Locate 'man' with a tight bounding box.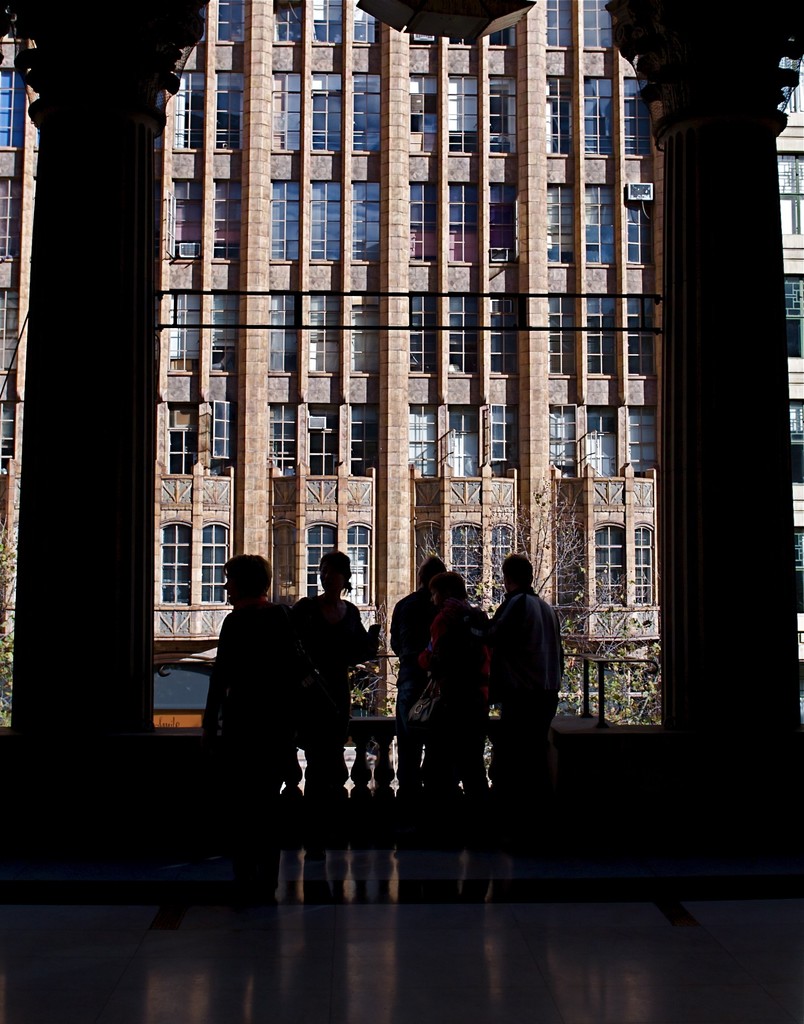
[490,552,567,804].
